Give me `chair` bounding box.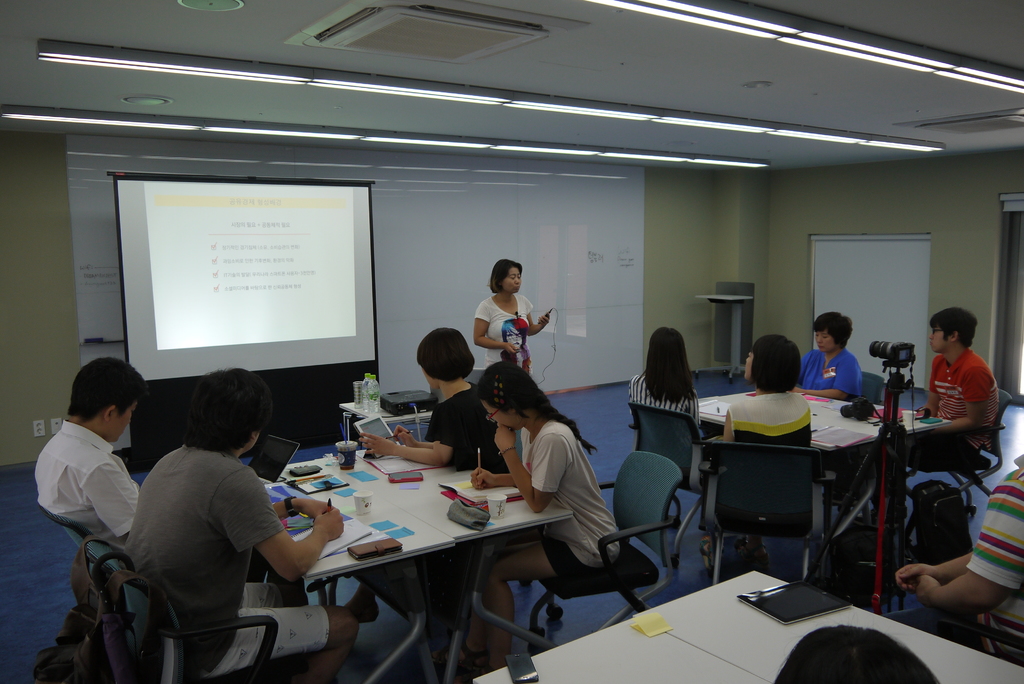
select_region(909, 605, 1023, 657).
